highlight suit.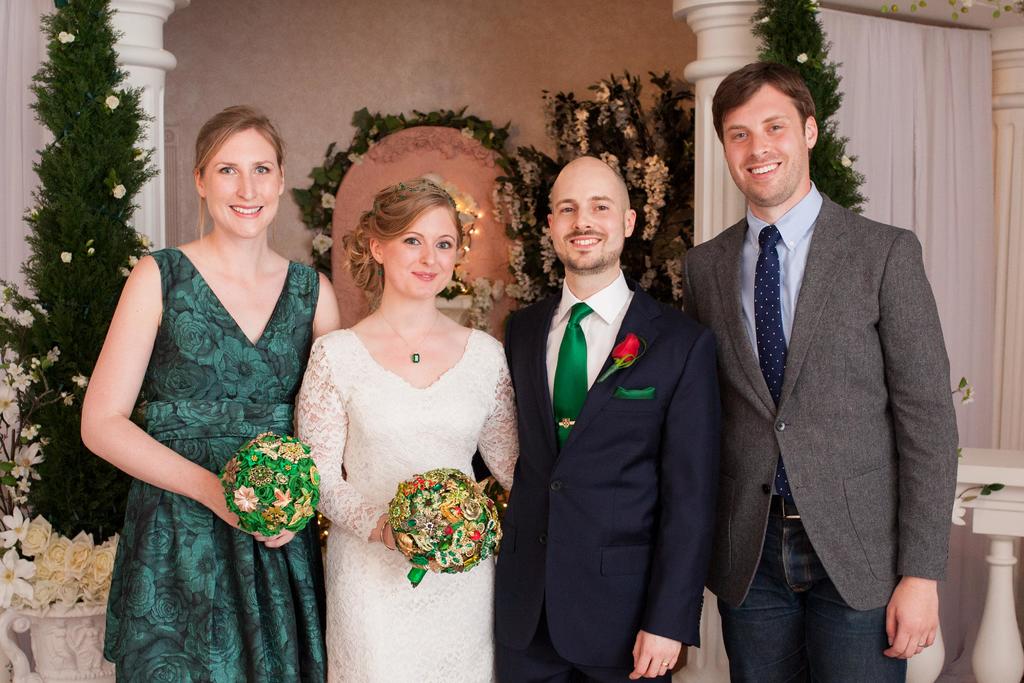
Highlighted region: 681/182/961/613.
